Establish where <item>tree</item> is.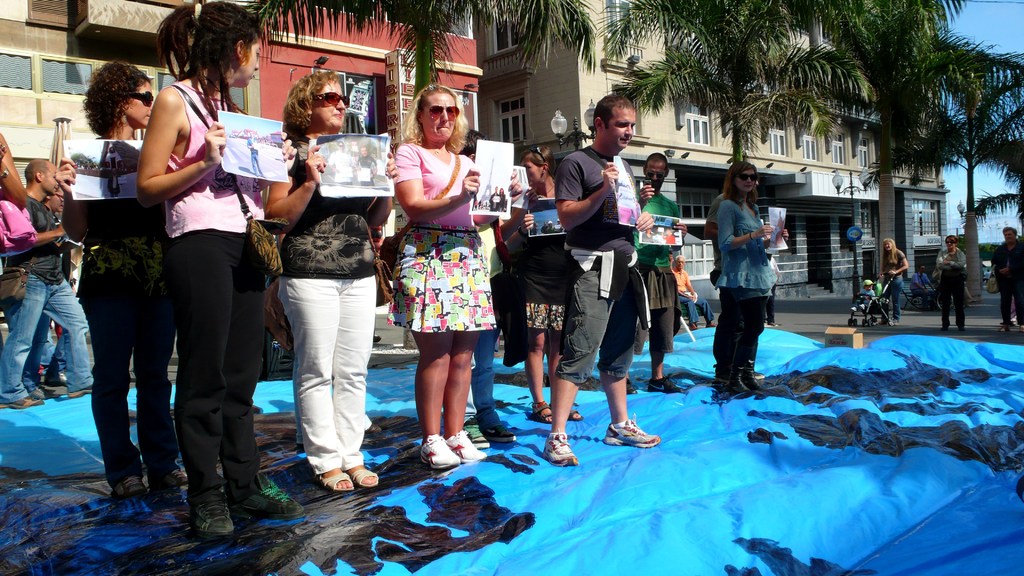
Established at {"left": 252, "top": 0, "right": 598, "bottom": 157}.
